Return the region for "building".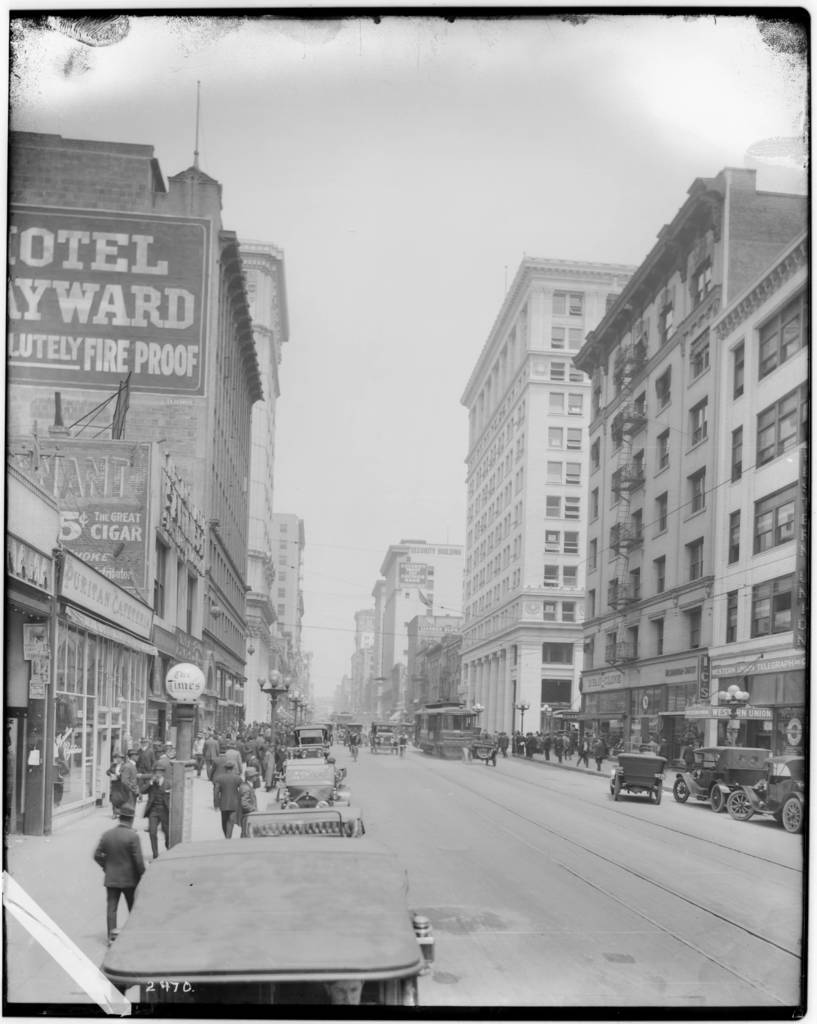
(x1=268, y1=511, x2=312, y2=740).
